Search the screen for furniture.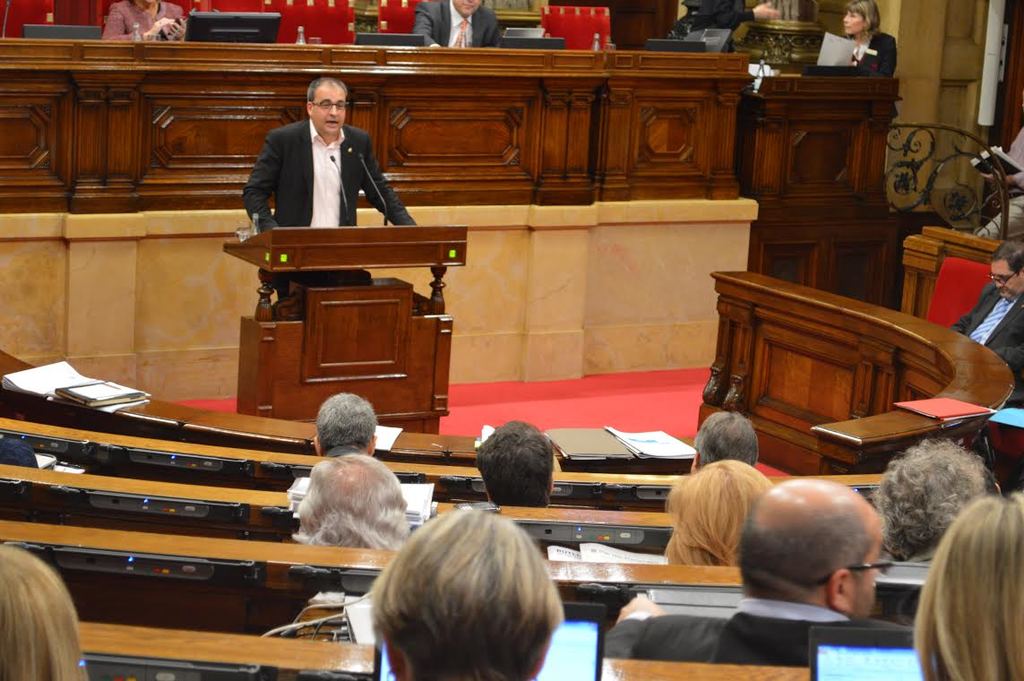
Found at box=[100, 1, 189, 30].
